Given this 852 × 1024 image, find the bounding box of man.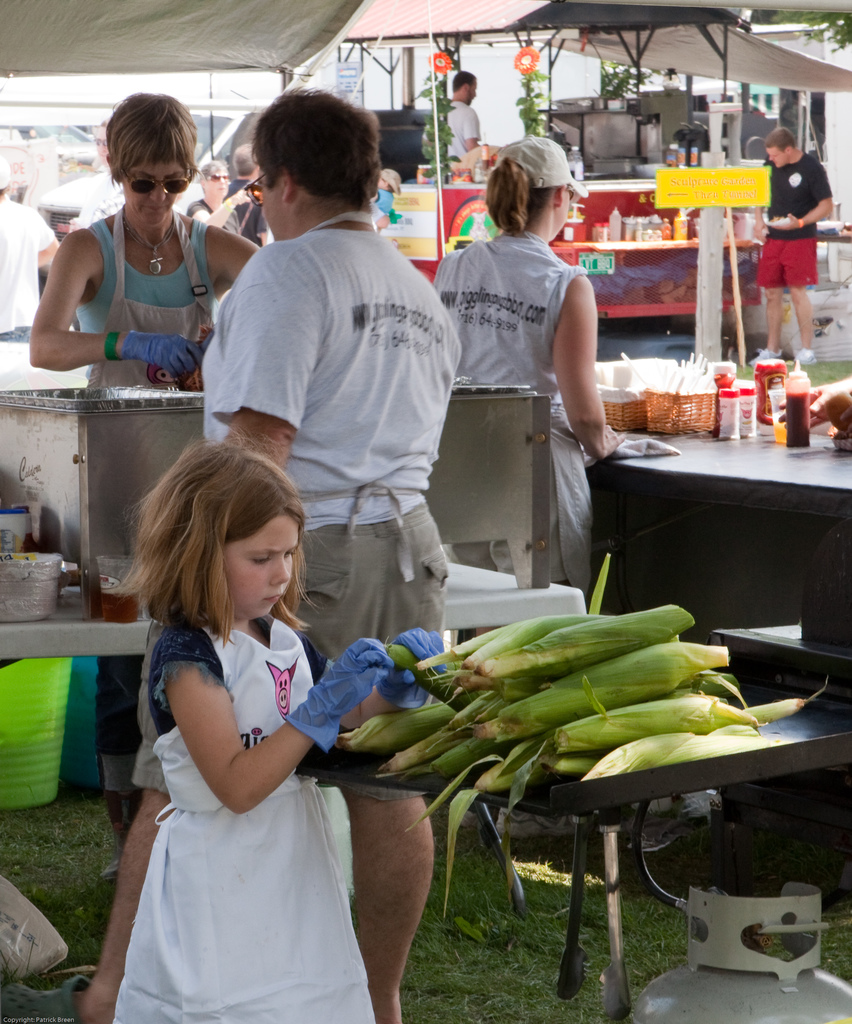
Rect(419, 69, 484, 166).
